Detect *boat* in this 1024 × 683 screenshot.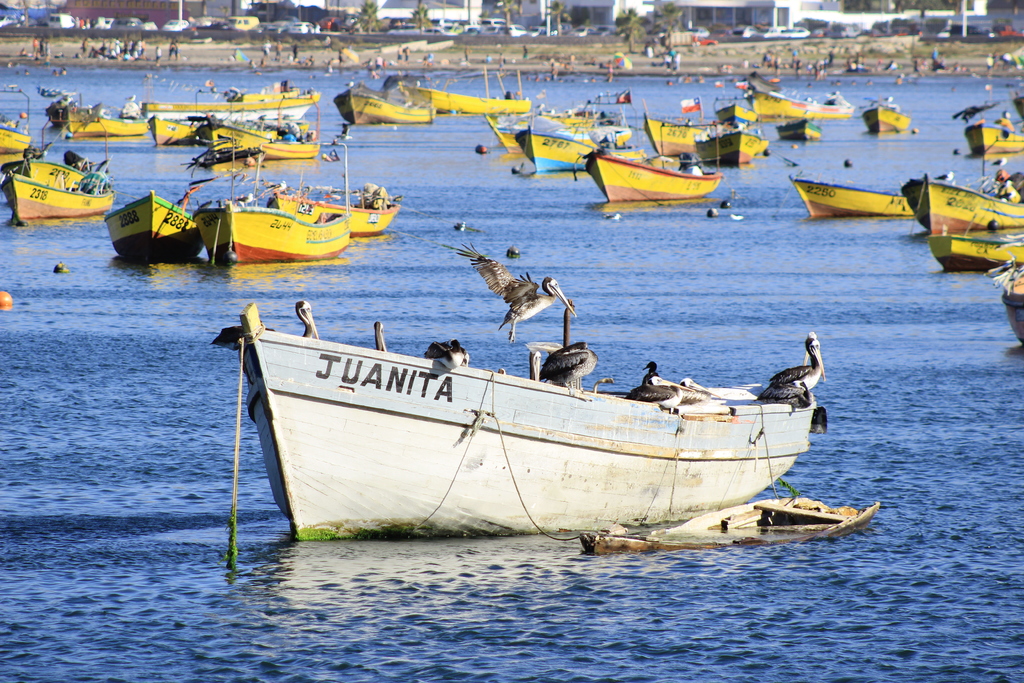
Detection: <bbox>0, 165, 114, 226</bbox>.
